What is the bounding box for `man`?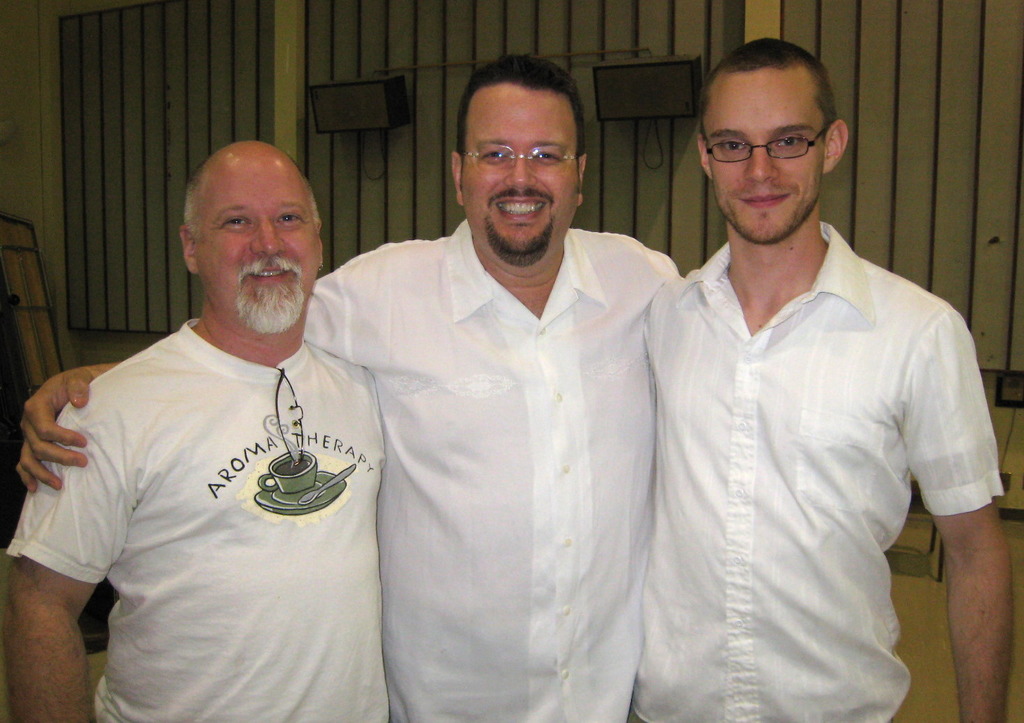
box=[623, 37, 1015, 722].
